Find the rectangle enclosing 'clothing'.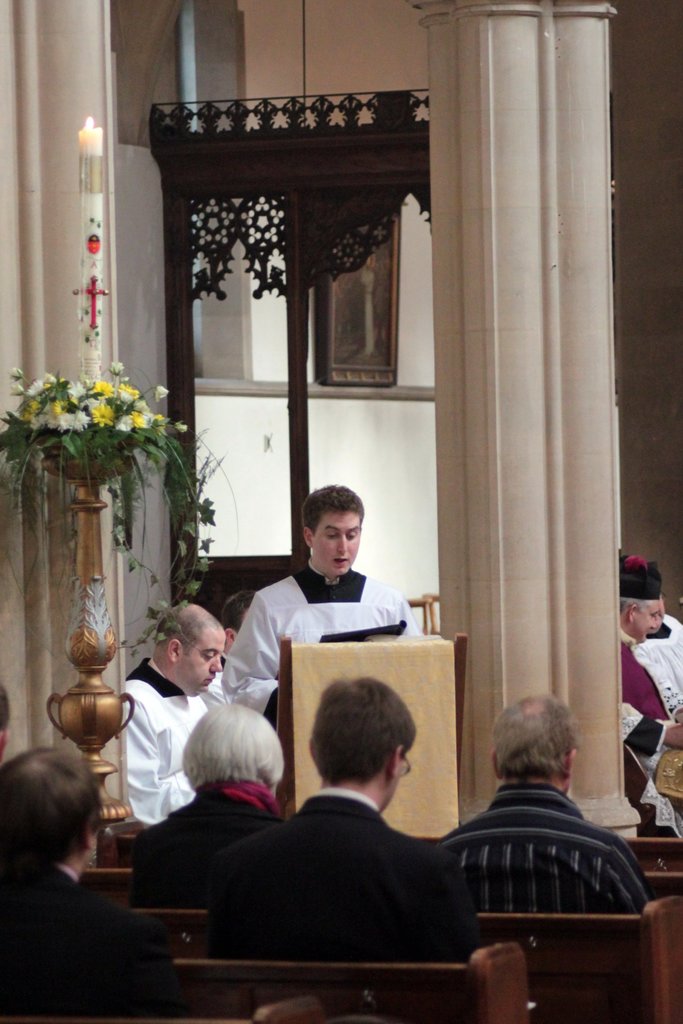
<region>611, 621, 682, 843</region>.
